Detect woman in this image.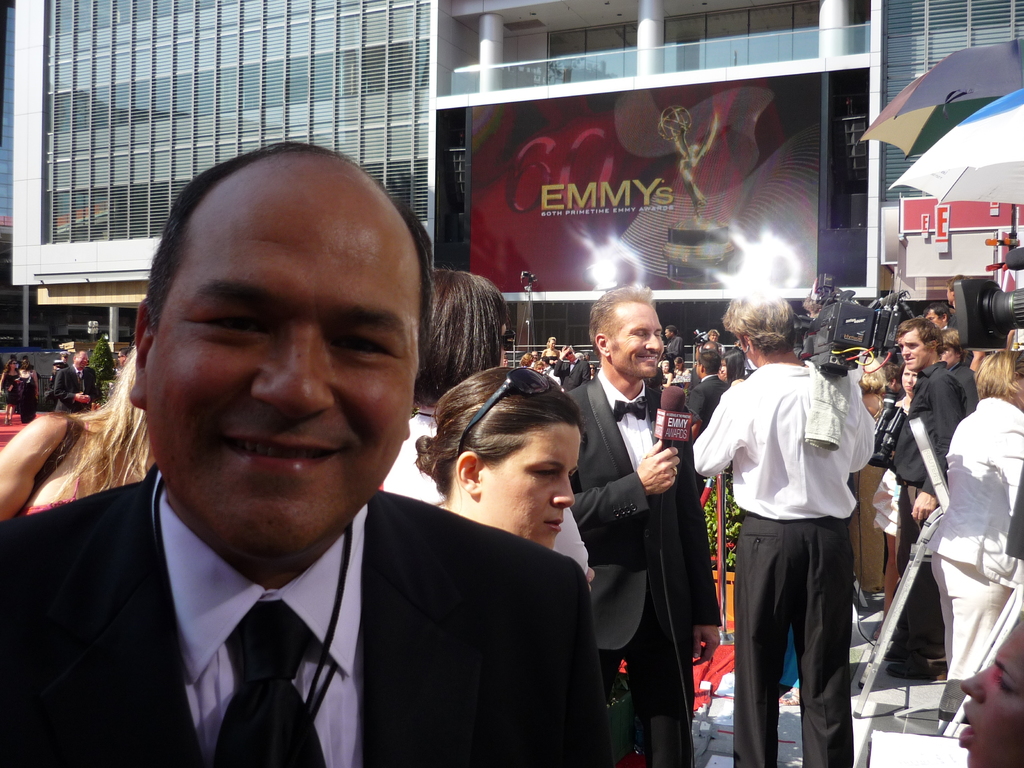
Detection: {"left": 900, "top": 368, "right": 928, "bottom": 419}.
